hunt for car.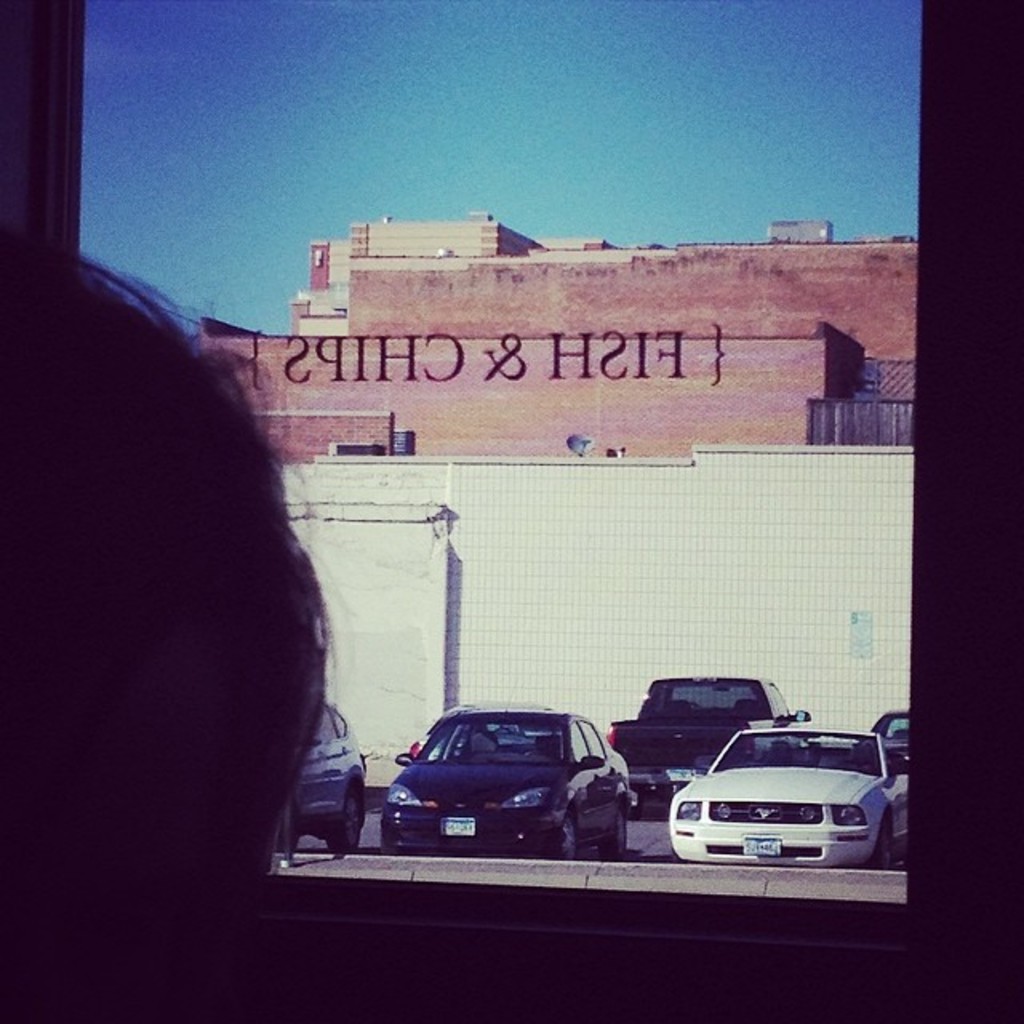
Hunted down at detection(867, 702, 914, 765).
